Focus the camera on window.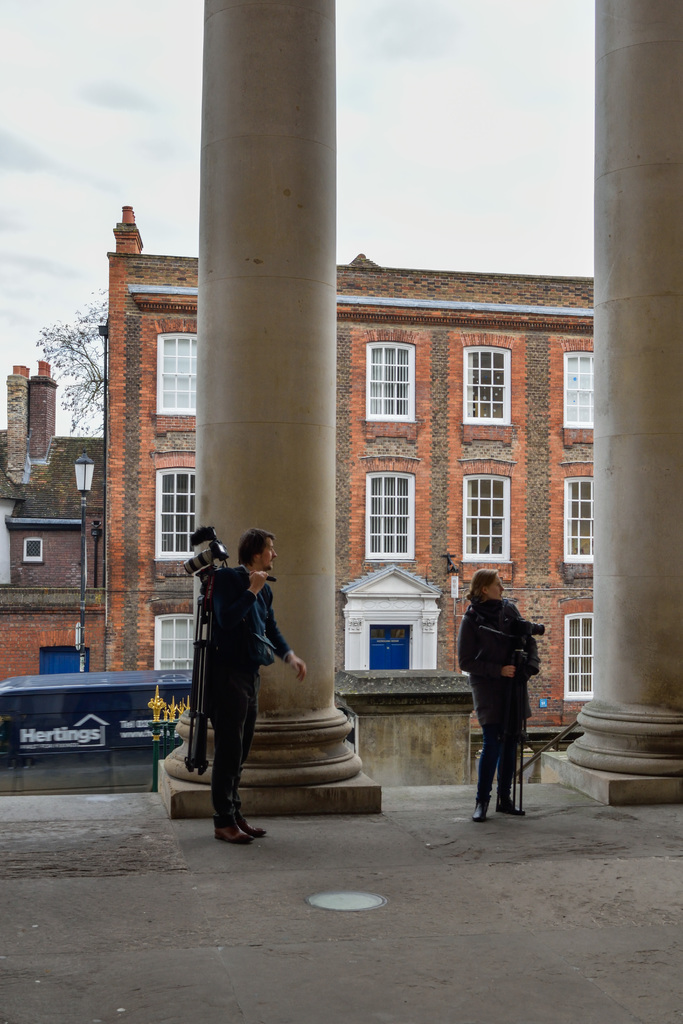
Focus region: (363,478,420,557).
